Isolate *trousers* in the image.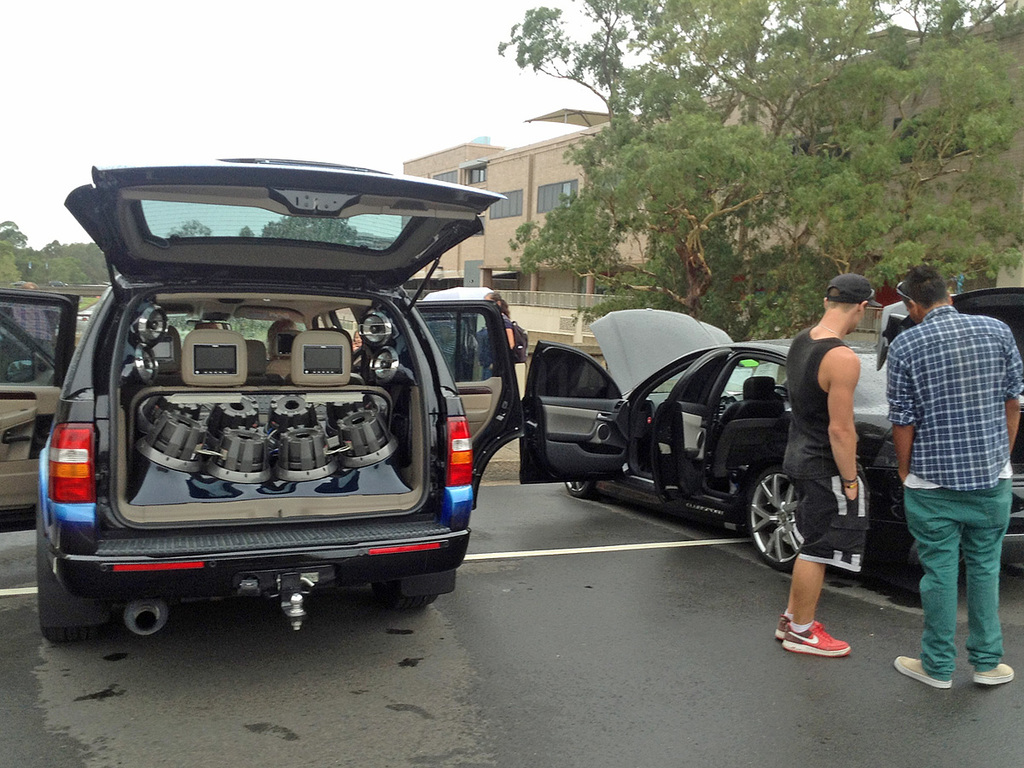
Isolated region: x1=897, y1=477, x2=1006, y2=674.
